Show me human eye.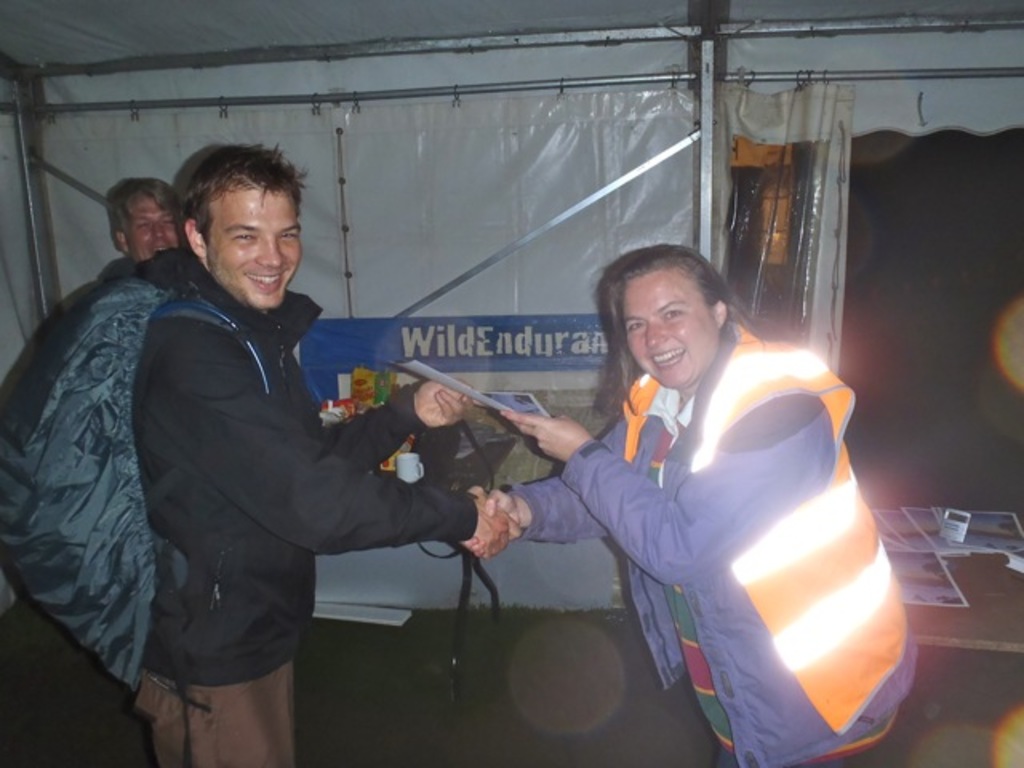
human eye is here: 224/224/266/251.
